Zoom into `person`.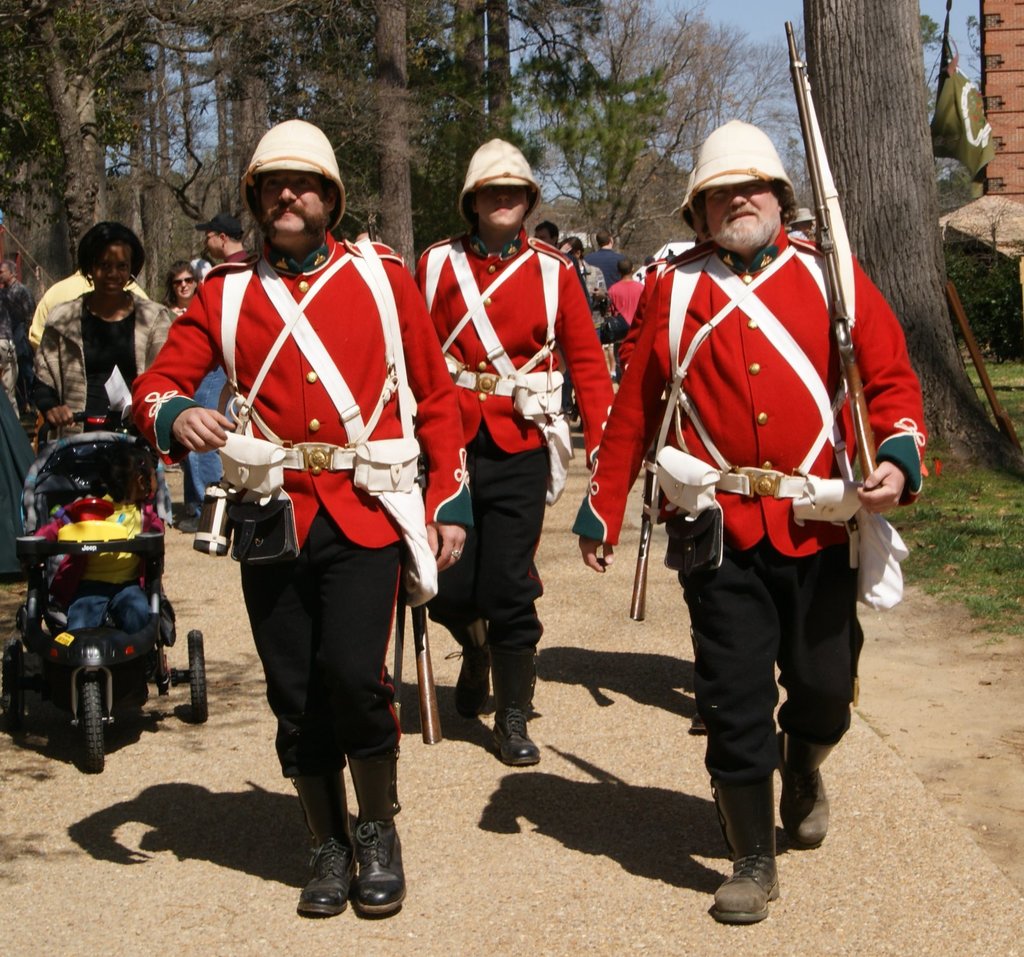
Zoom target: <bbox>605, 255, 630, 421</bbox>.
